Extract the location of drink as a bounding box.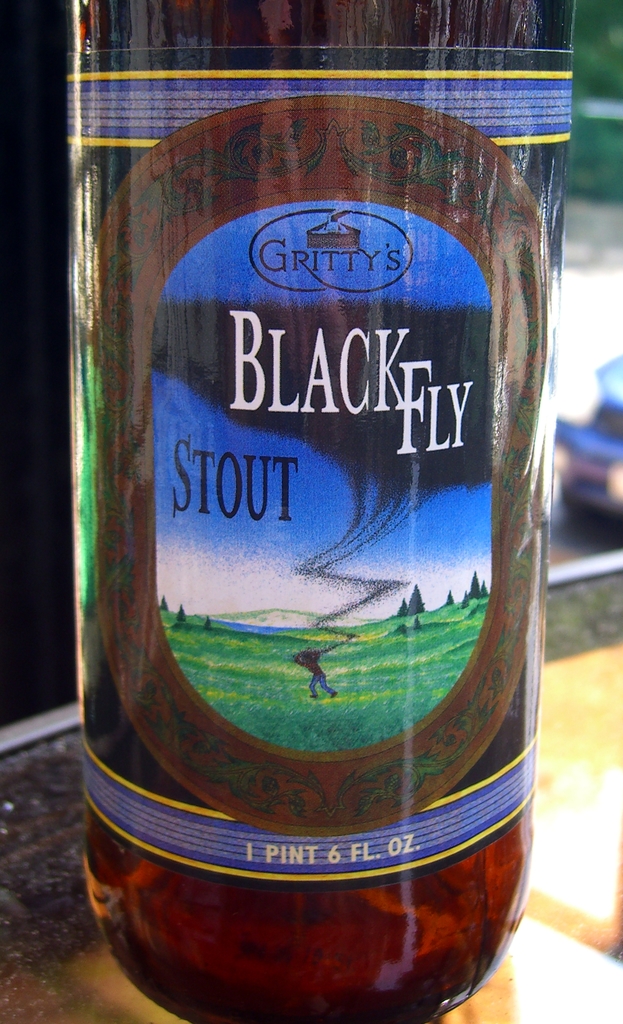
bbox=(58, 93, 585, 1023).
